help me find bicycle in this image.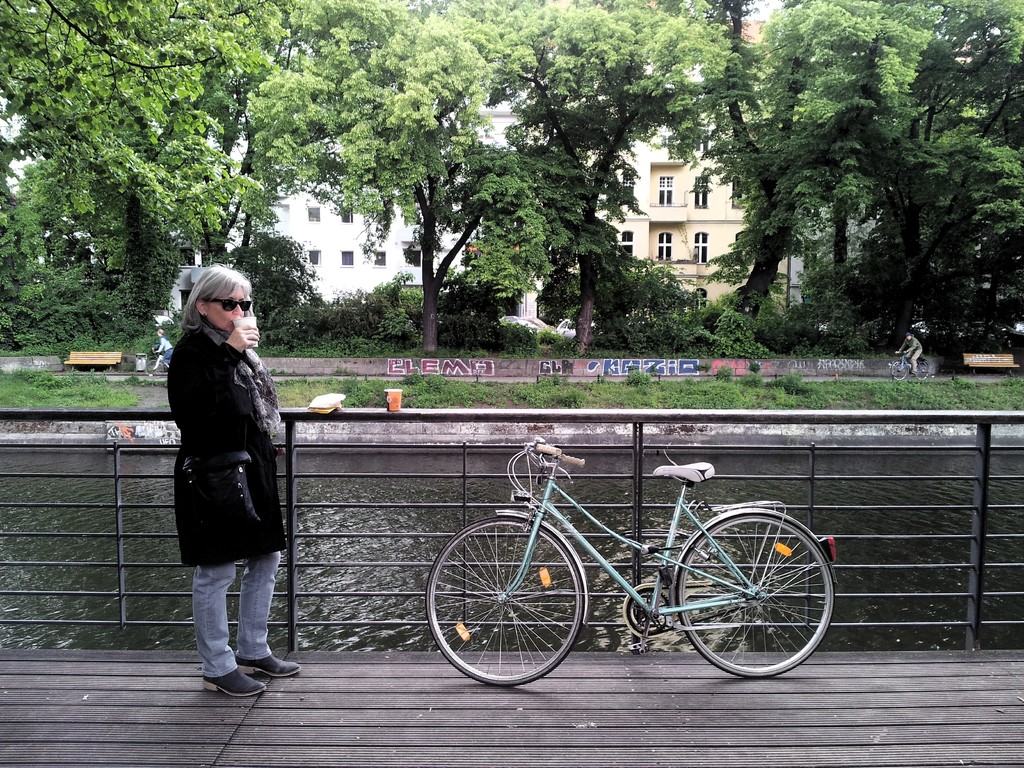
Found it: {"x1": 892, "y1": 351, "x2": 927, "y2": 378}.
